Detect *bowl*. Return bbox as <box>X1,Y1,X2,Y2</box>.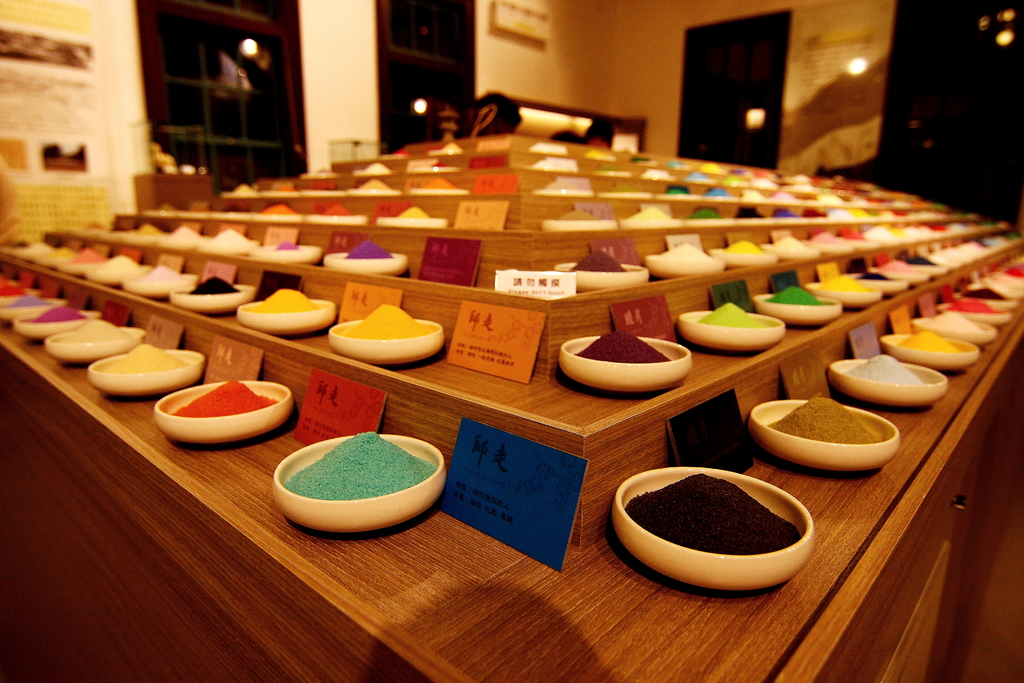
<box>351,188,400,195</box>.
